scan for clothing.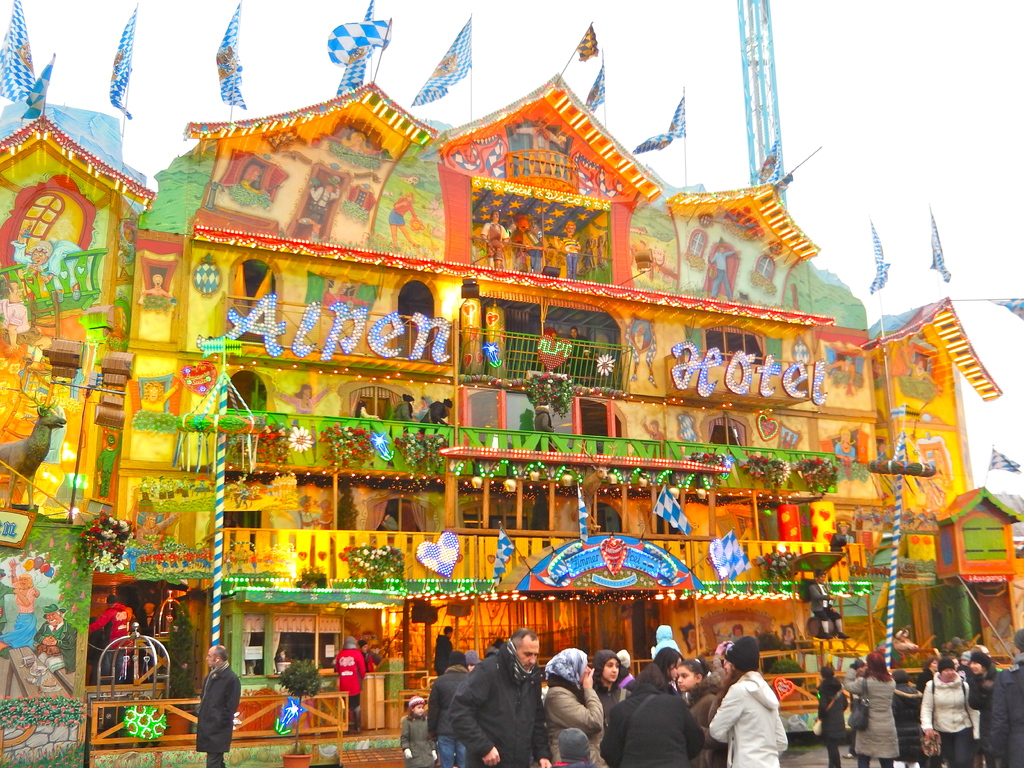
Scan result: (920,676,977,767).
